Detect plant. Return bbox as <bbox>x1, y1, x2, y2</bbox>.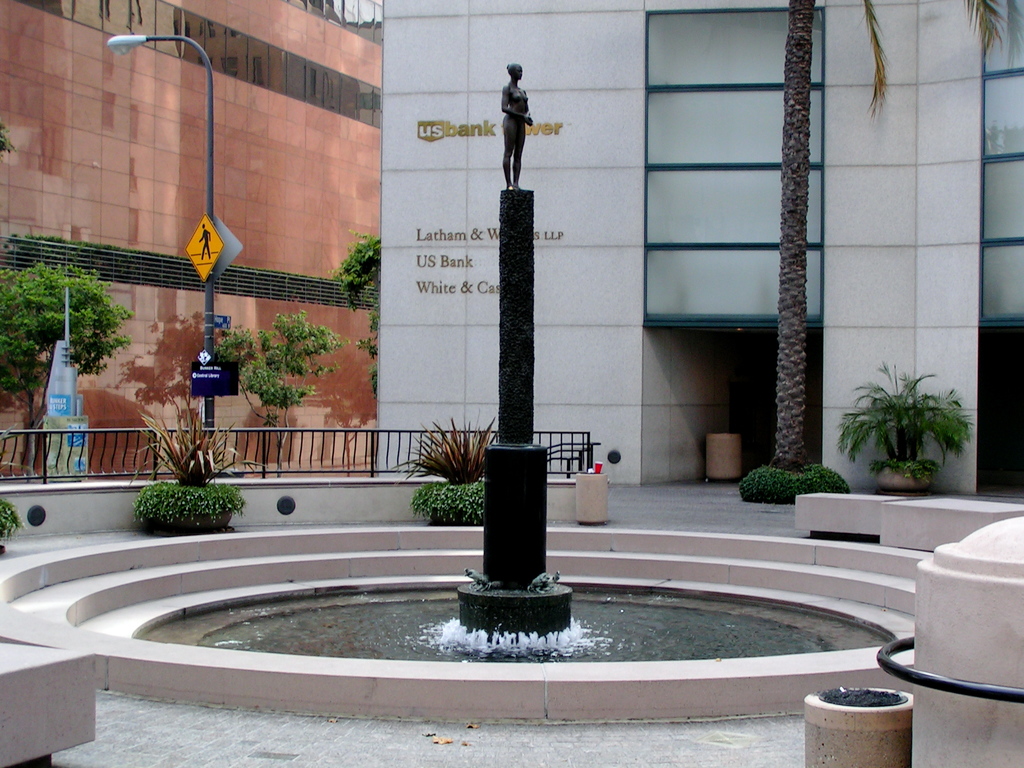
<bbox>830, 353, 980, 470</bbox>.
